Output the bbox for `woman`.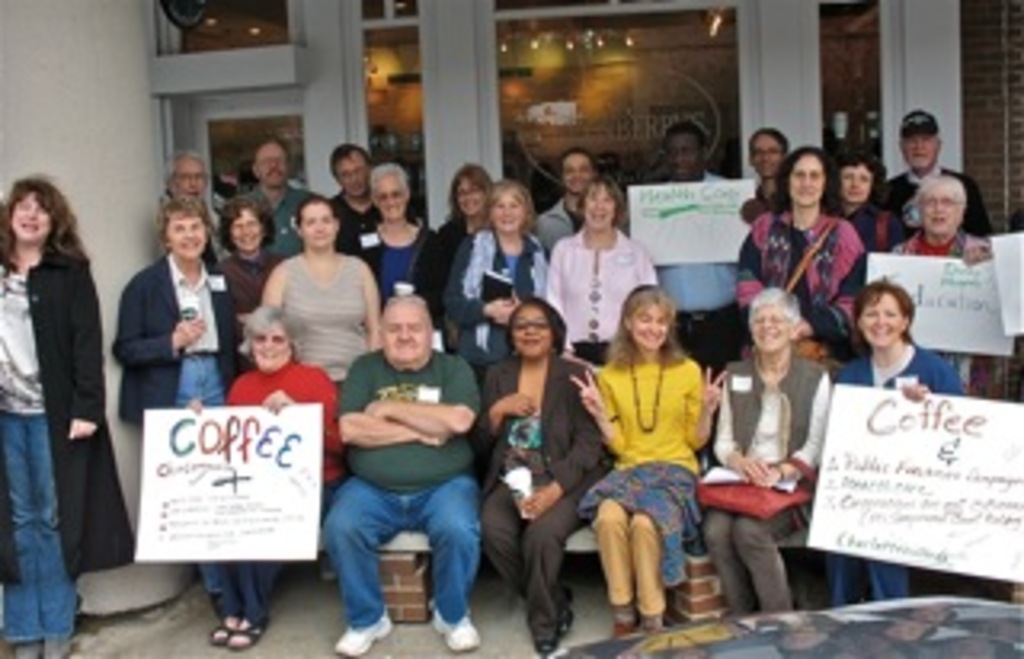
region(736, 138, 864, 371).
